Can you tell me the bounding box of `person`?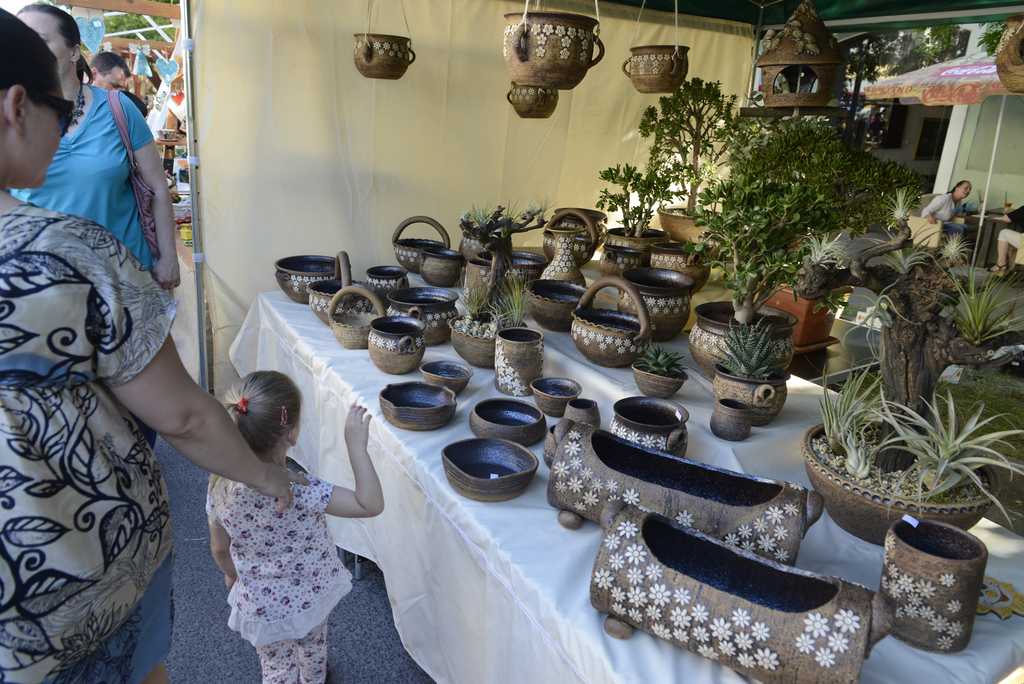
crop(985, 207, 1023, 265).
